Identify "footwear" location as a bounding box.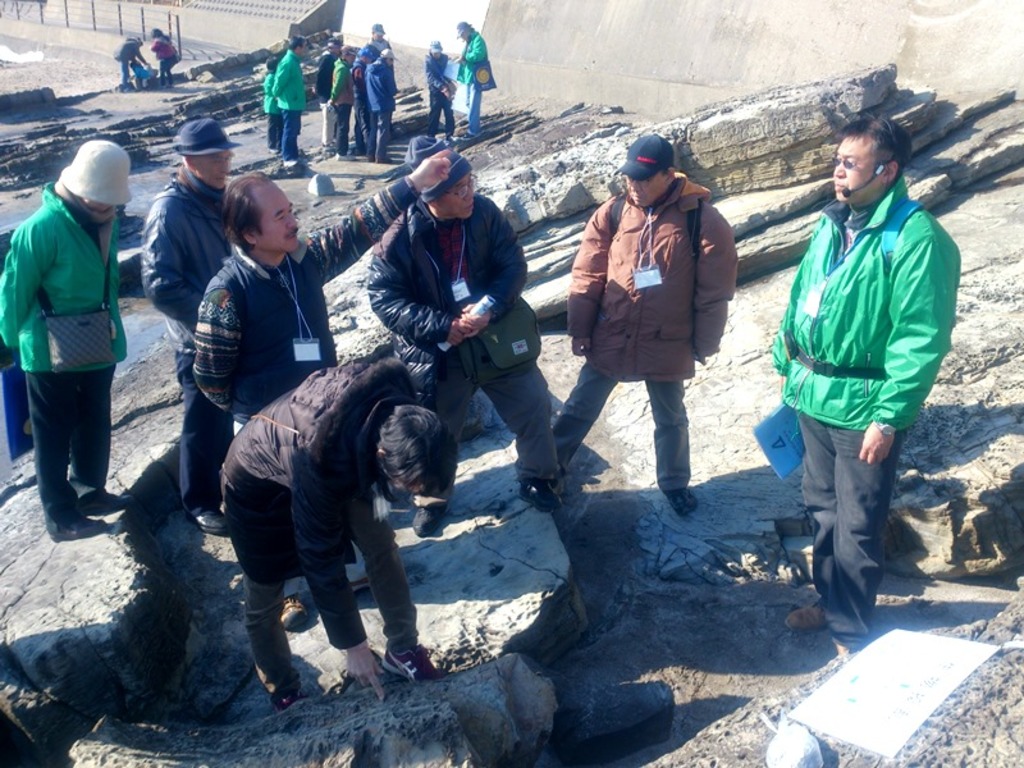
detection(367, 151, 378, 163).
